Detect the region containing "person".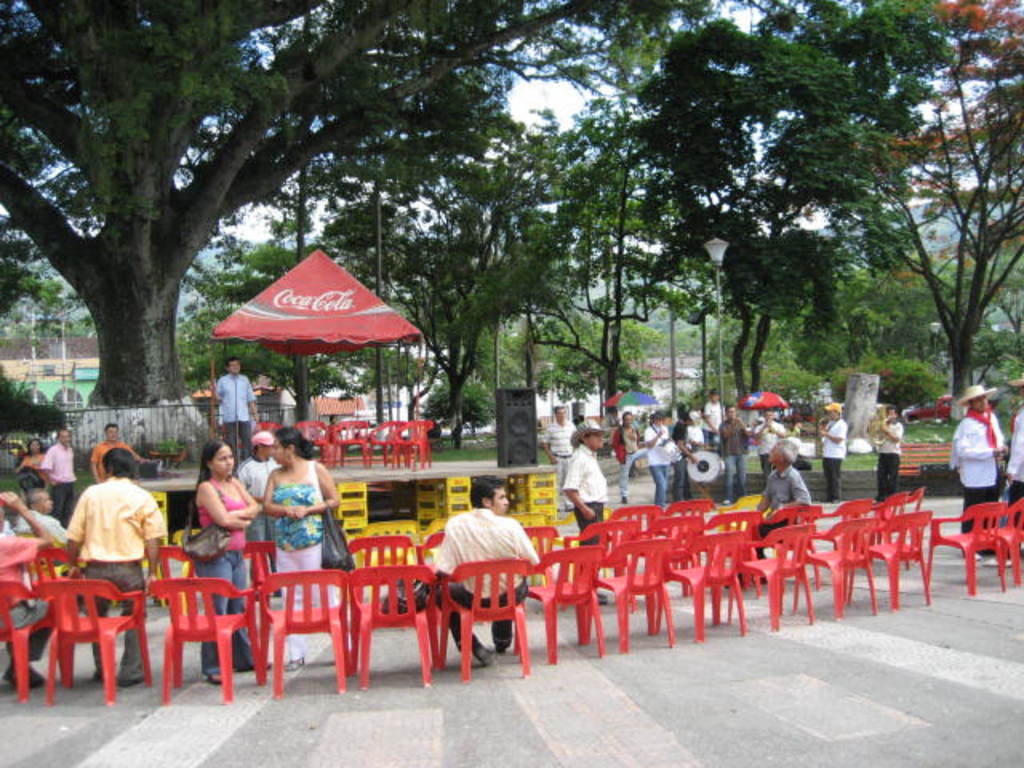
[x1=237, y1=430, x2=280, y2=597].
